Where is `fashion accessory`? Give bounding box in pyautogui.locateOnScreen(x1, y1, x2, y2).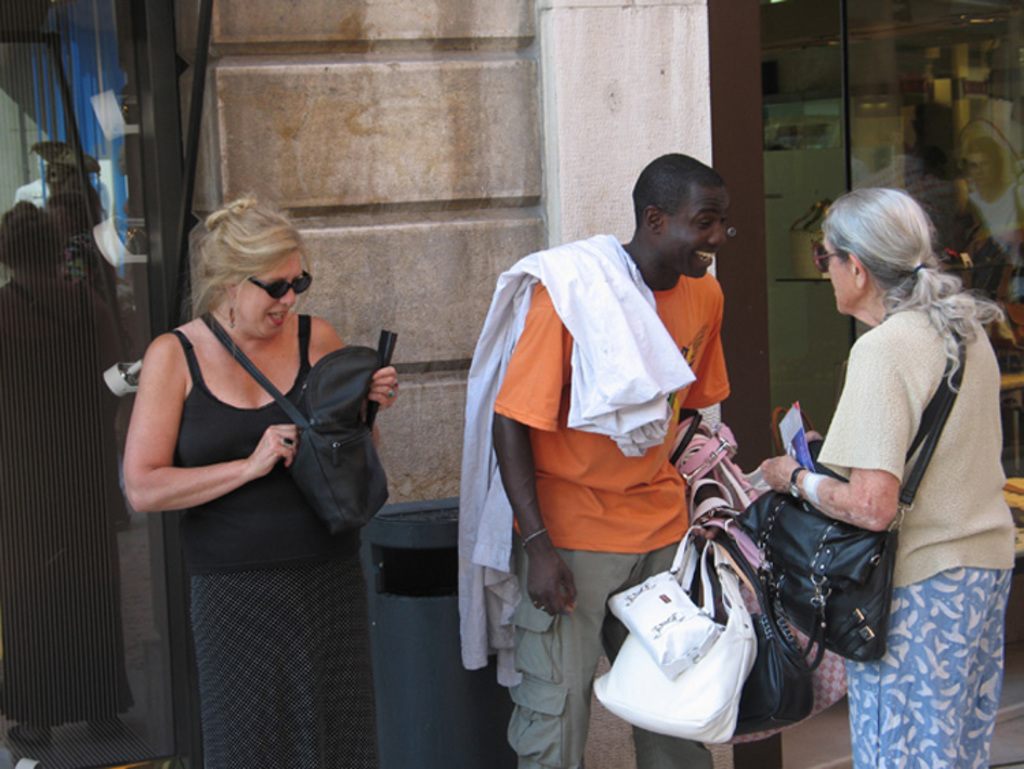
pyautogui.locateOnScreen(907, 257, 931, 277).
